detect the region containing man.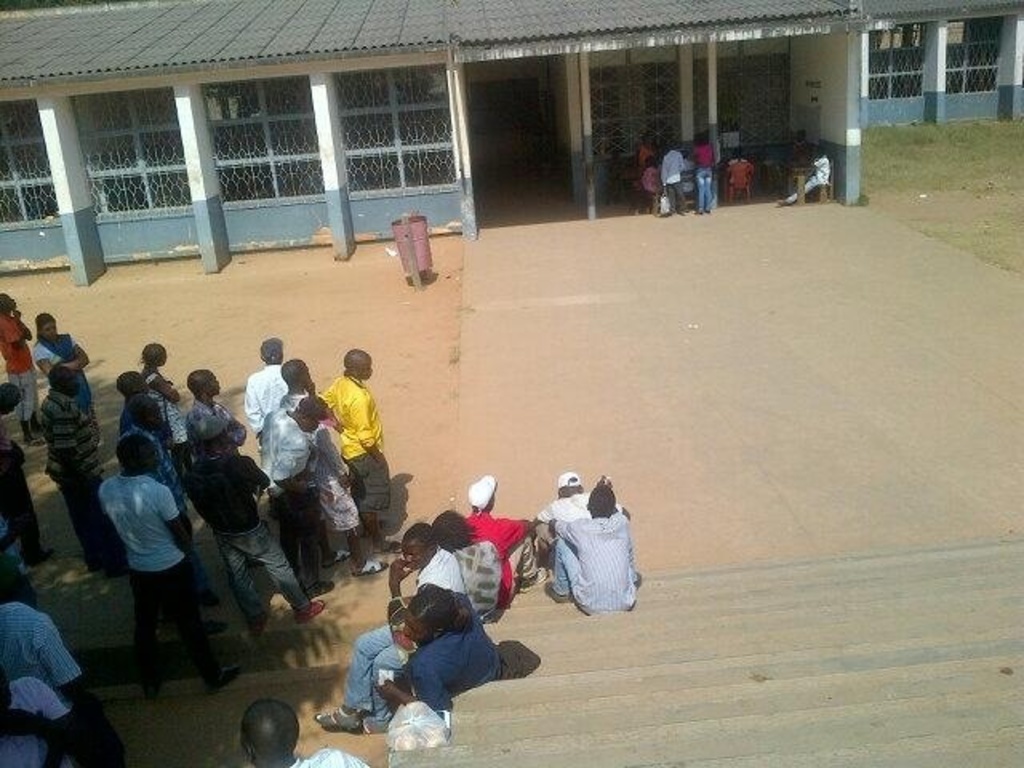
[0, 571, 123, 739].
